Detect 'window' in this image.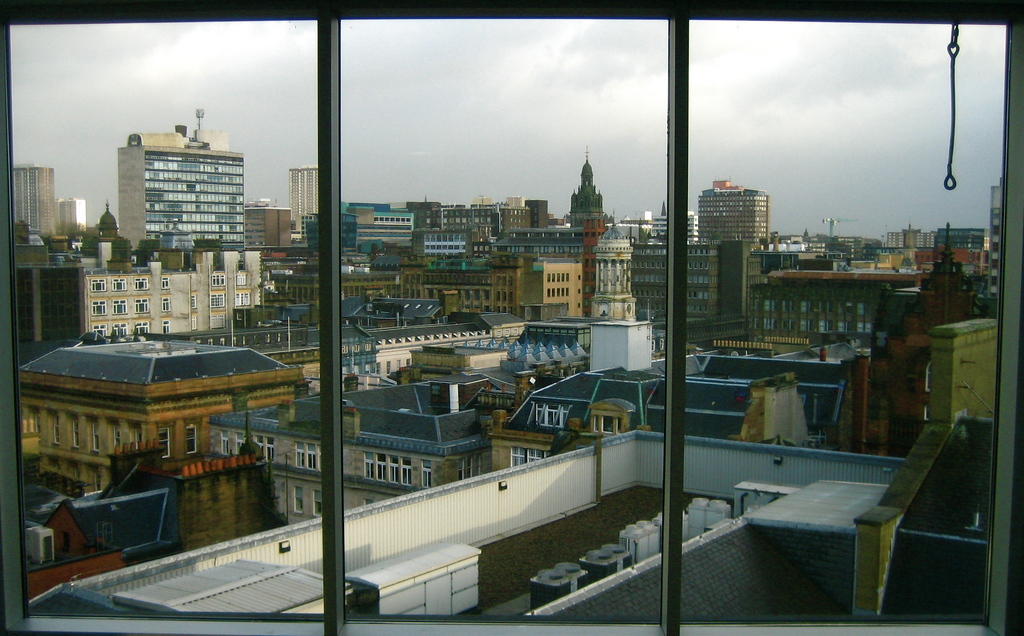
Detection: x1=220 y1=428 x2=230 y2=458.
